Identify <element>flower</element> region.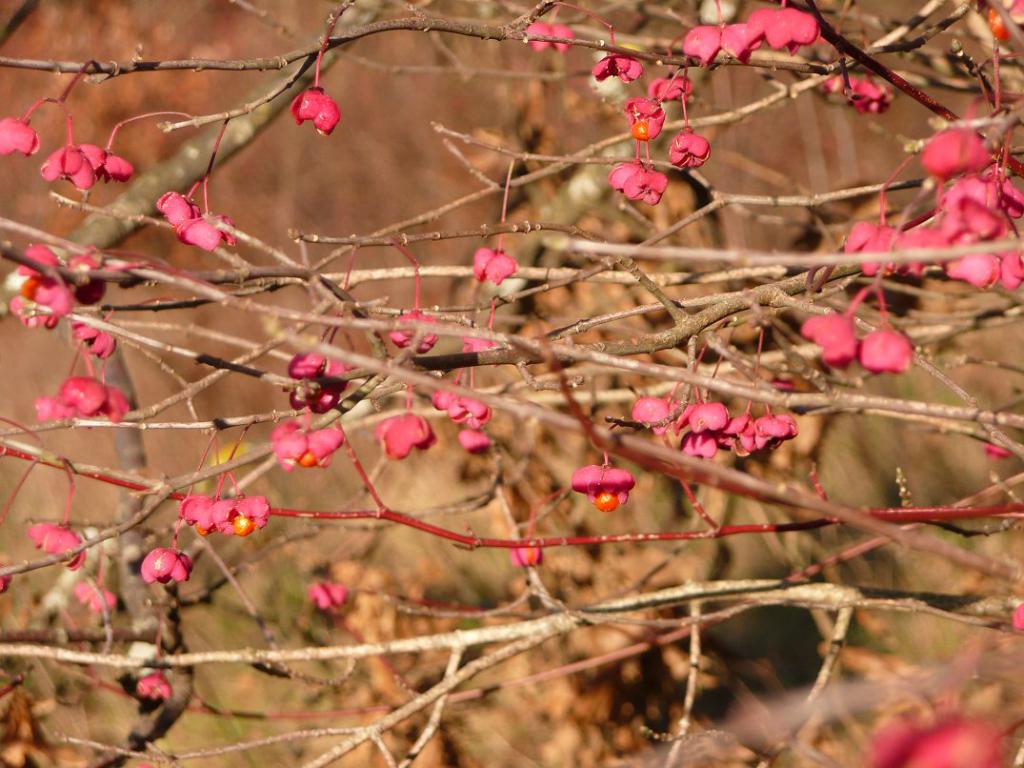
Region: 277/423/340/470.
